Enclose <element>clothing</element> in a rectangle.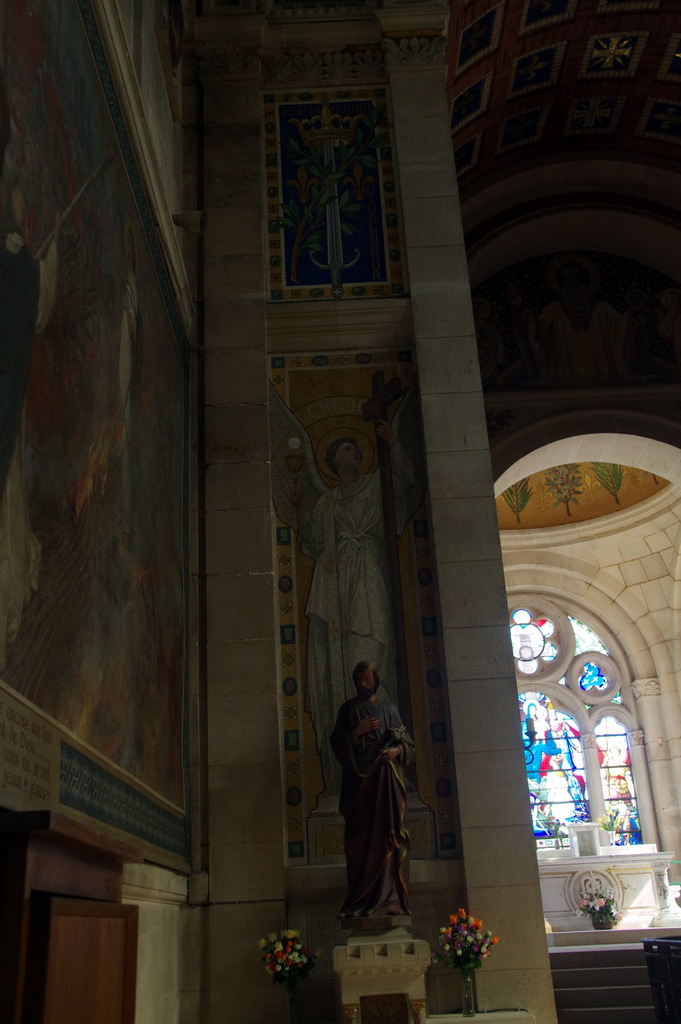
Rect(332, 676, 416, 932).
